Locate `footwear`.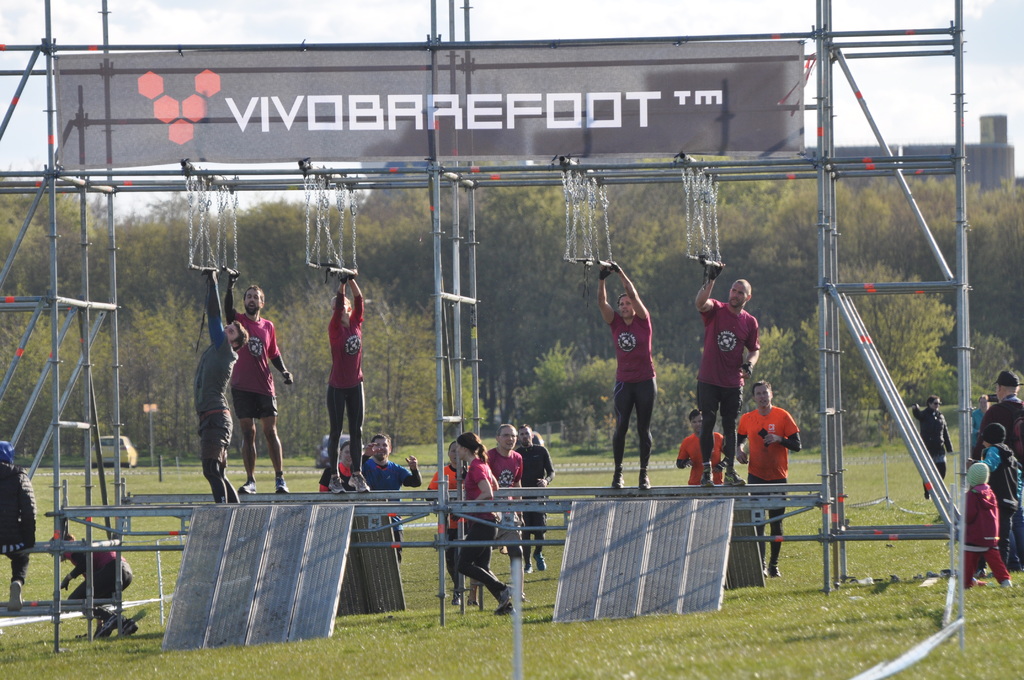
Bounding box: <bbox>237, 476, 256, 493</bbox>.
